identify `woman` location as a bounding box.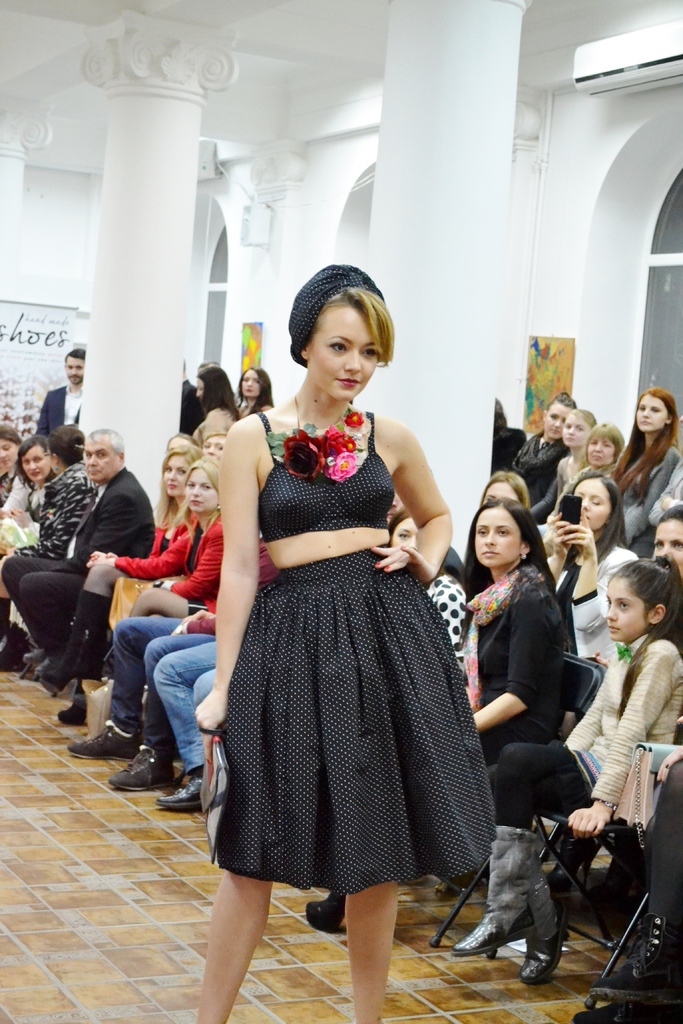
184, 271, 504, 1023.
